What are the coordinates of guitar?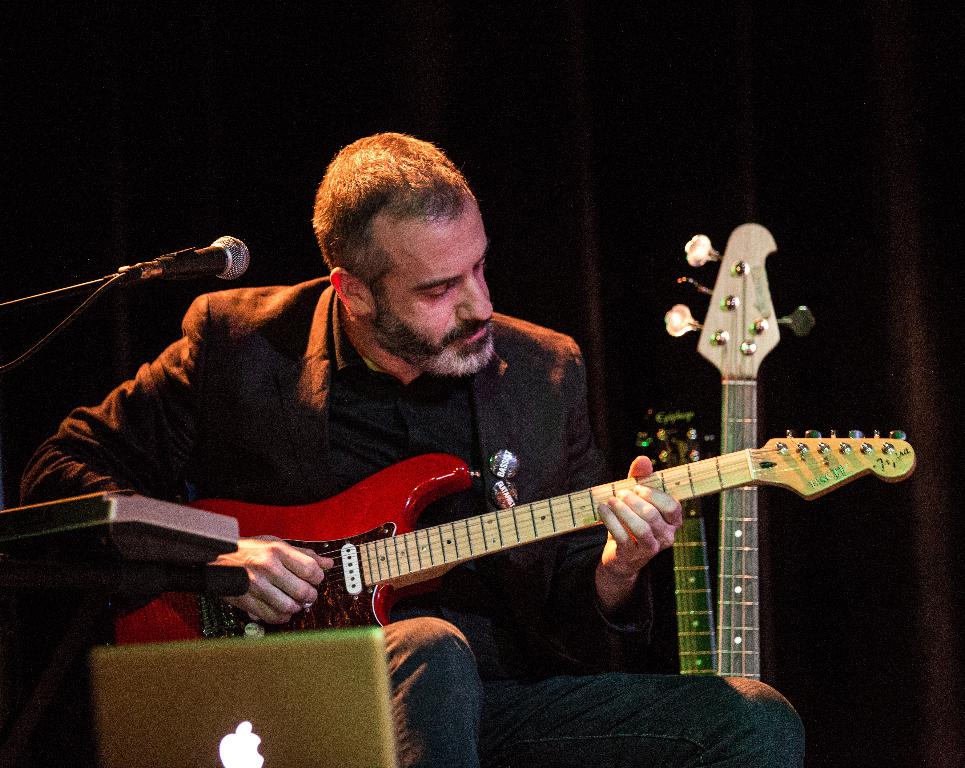
{"x1": 111, "y1": 429, "x2": 915, "y2": 646}.
